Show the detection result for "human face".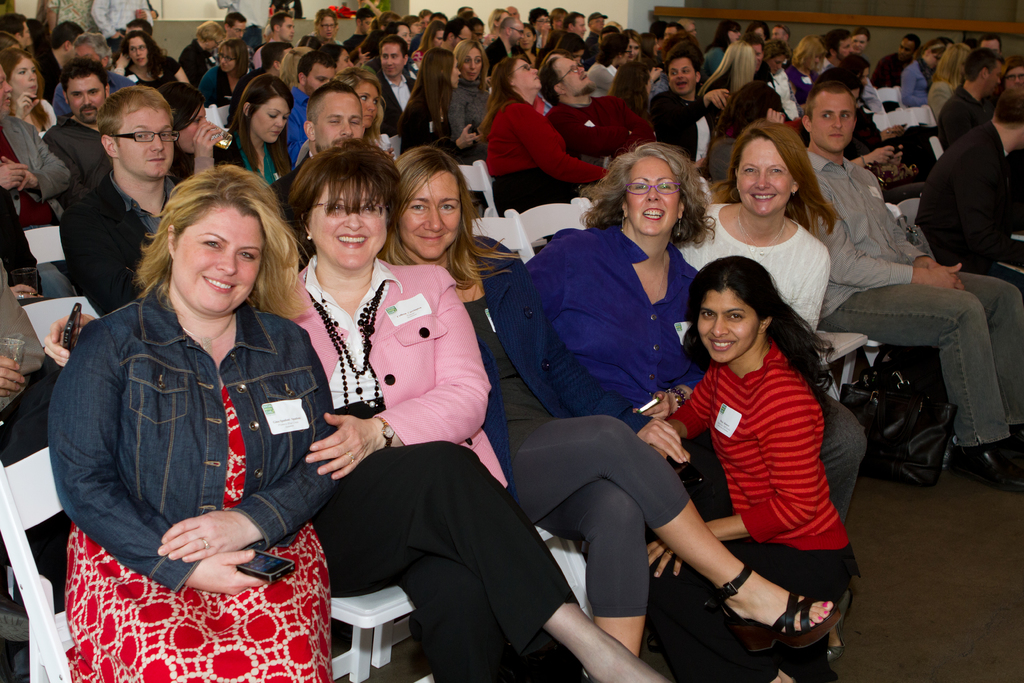
BBox(403, 174, 465, 256).
